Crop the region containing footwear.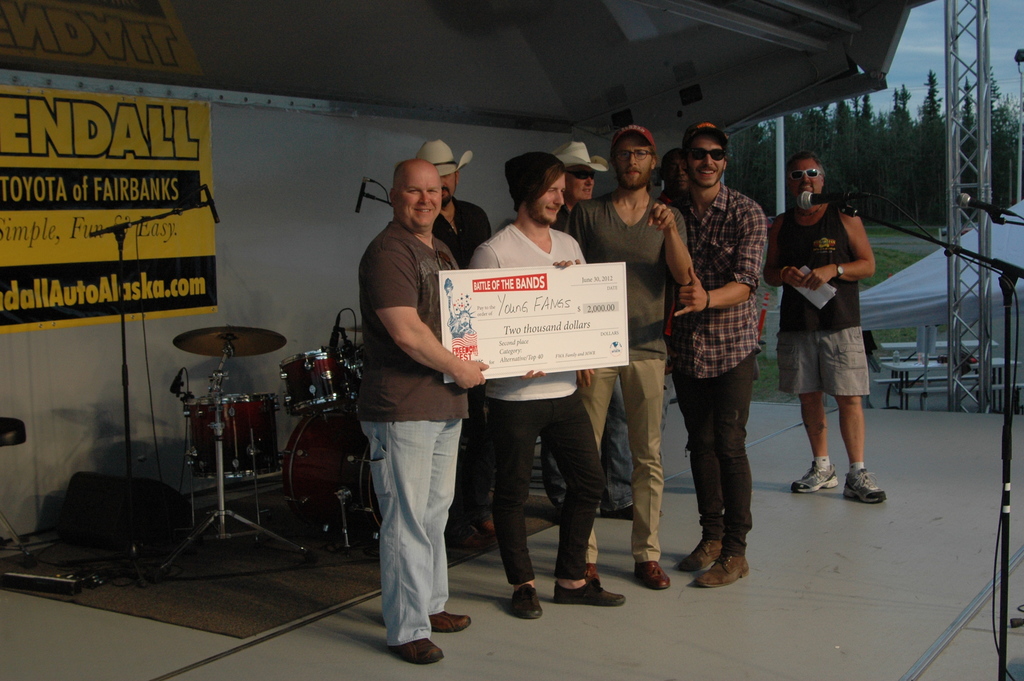
Crop region: <bbox>394, 643, 441, 666</bbox>.
